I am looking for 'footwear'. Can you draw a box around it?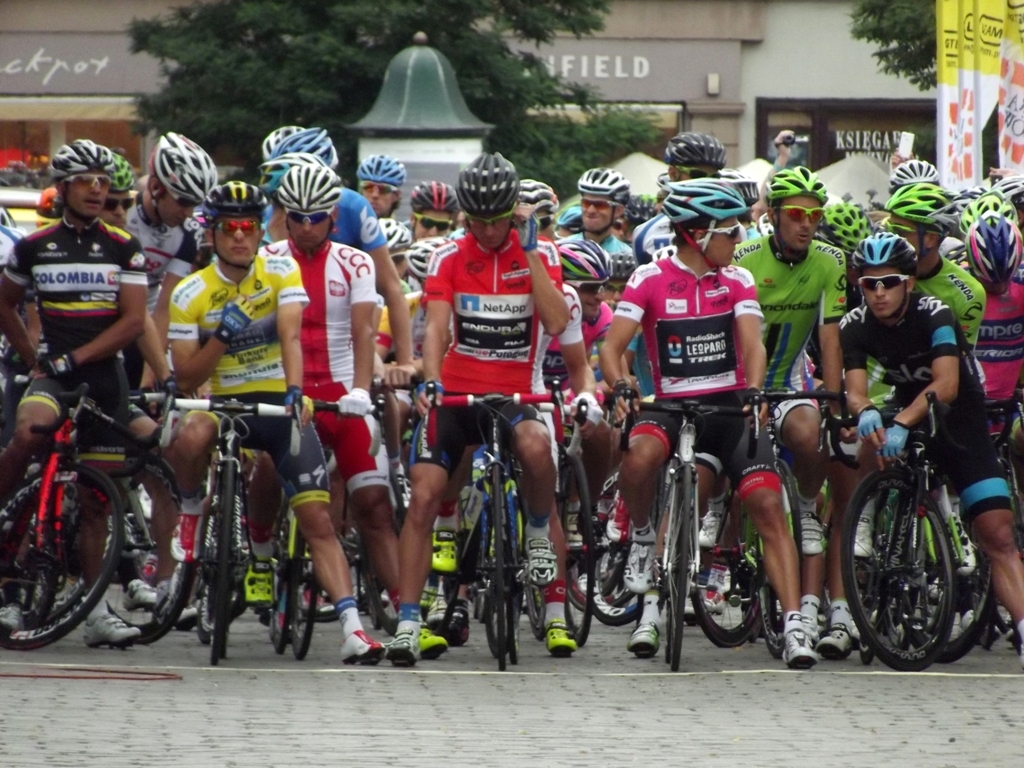
Sure, the bounding box is rect(432, 529, 460, 576).
